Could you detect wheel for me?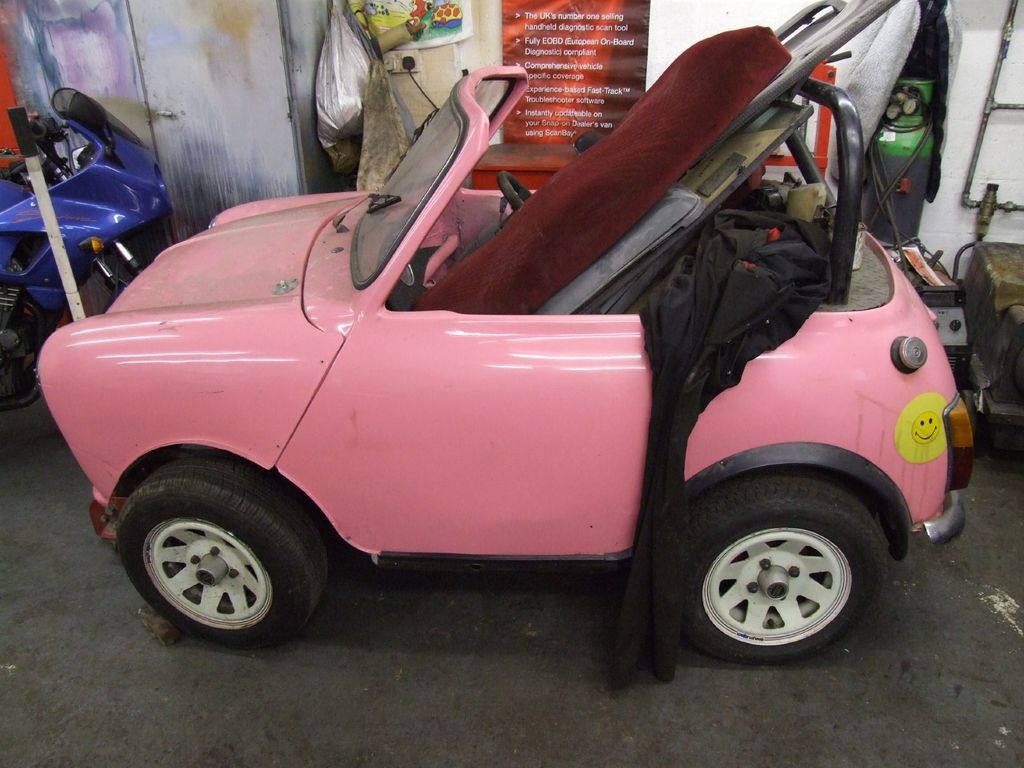
Detection result: 117,450,329,652.
